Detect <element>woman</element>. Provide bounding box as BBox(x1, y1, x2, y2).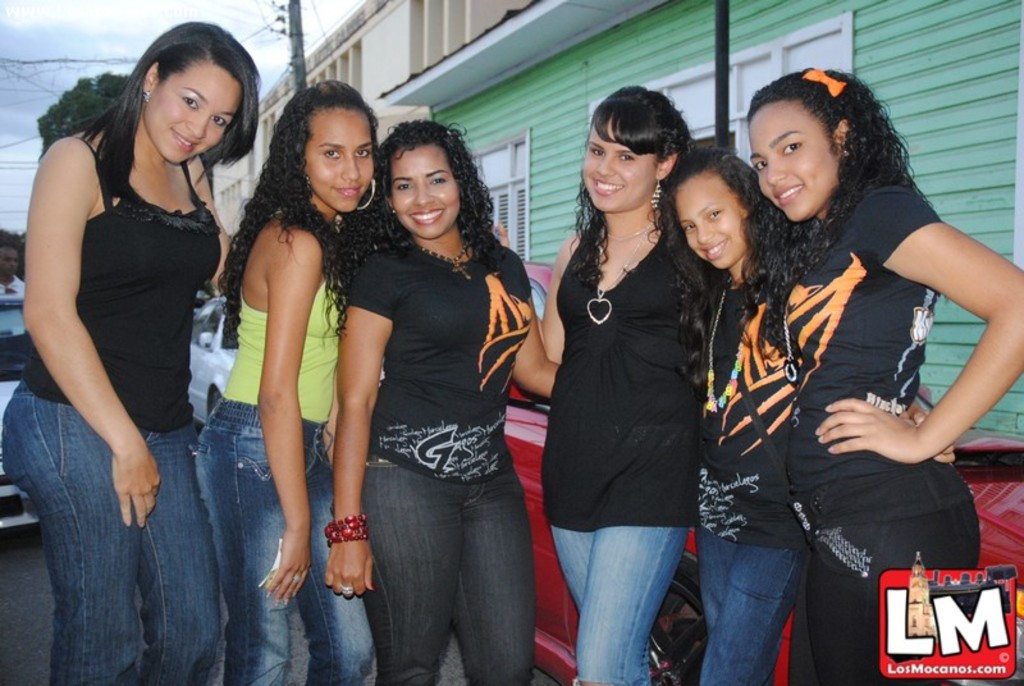
BBox(737, 60, 1023, 685).
